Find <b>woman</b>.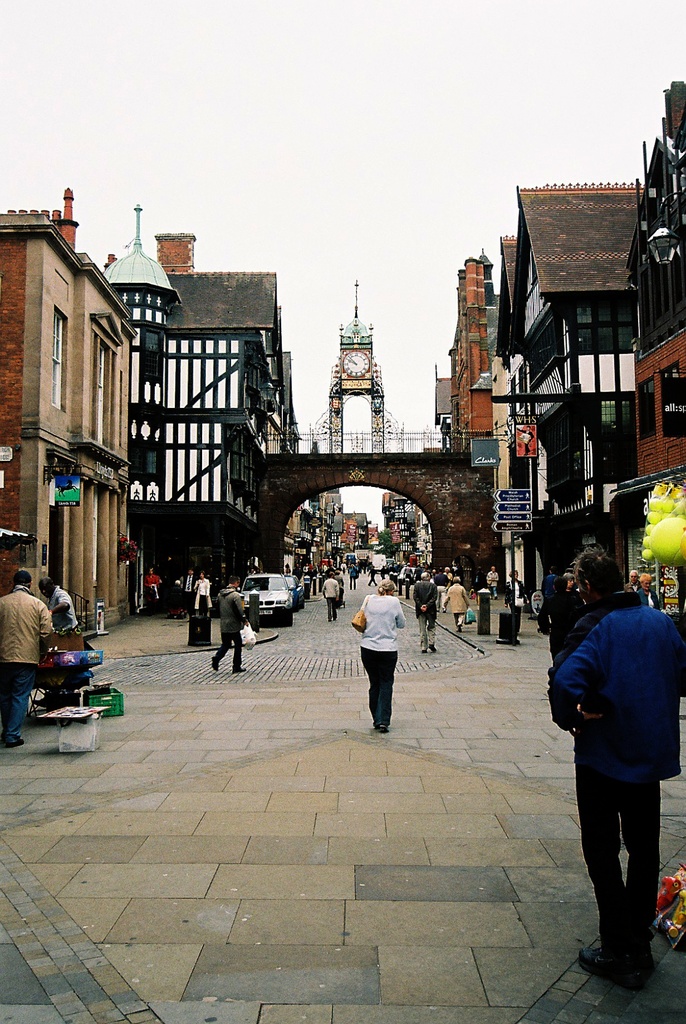
rect(635, 574, 657, 609).
